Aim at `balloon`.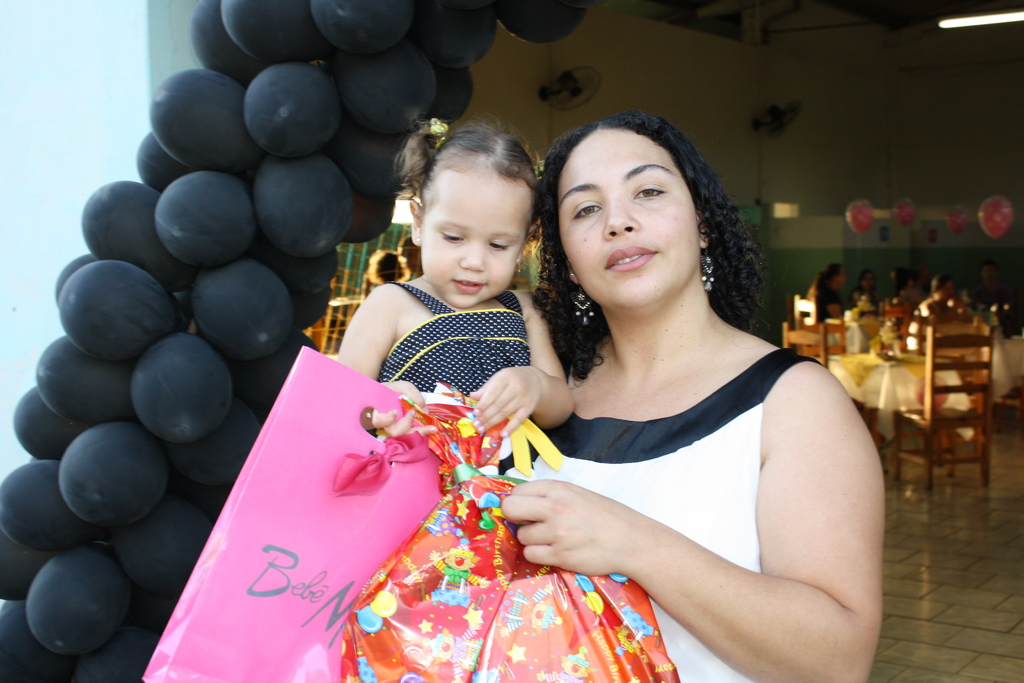
Aimed at x1=12, y1=384, x2=97, y2=462.
